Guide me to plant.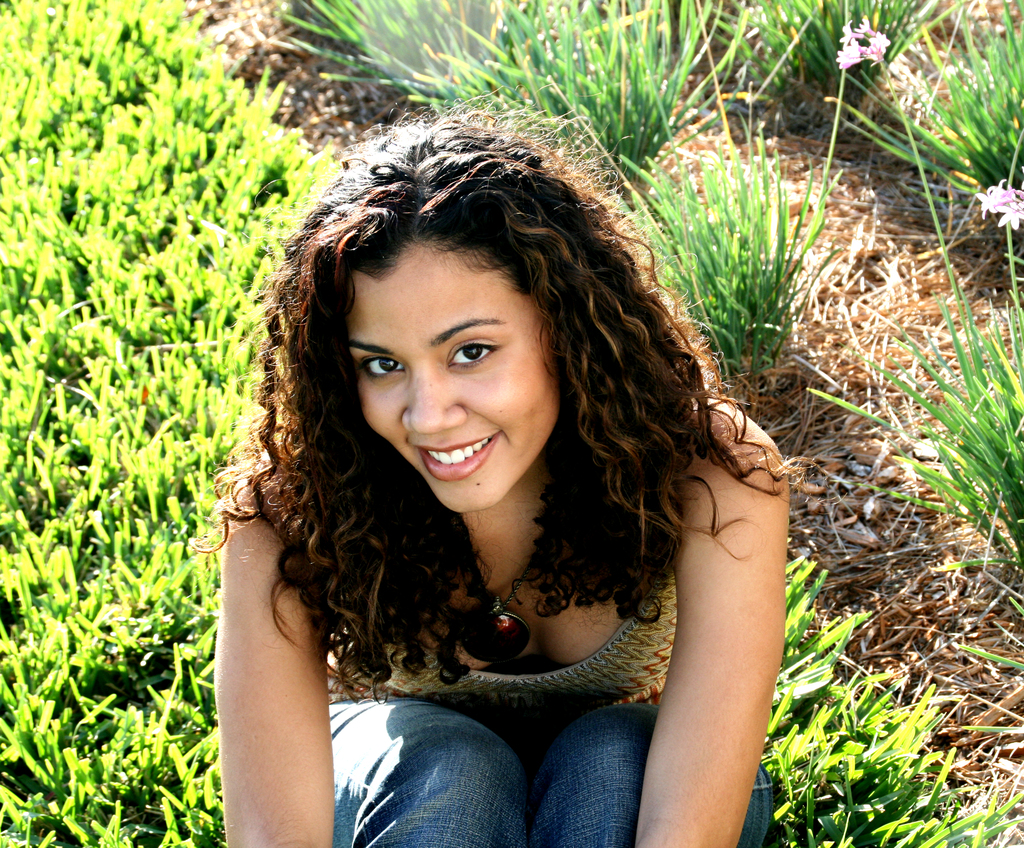
Guidance: 755 536 1023 847.
